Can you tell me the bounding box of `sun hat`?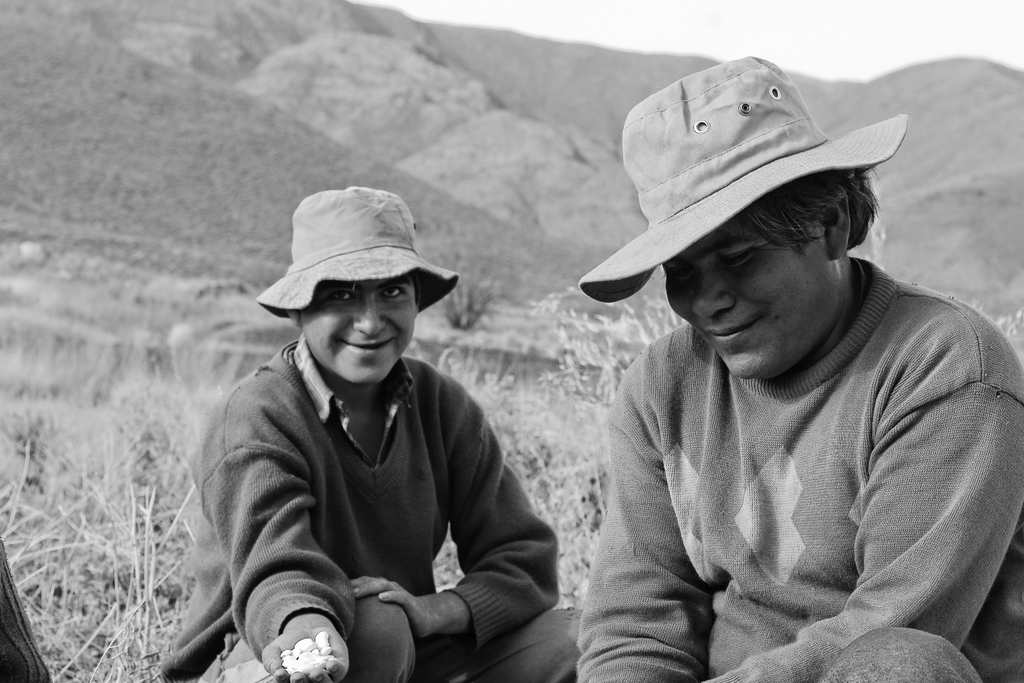
box=[577, 51, 906, 315].
